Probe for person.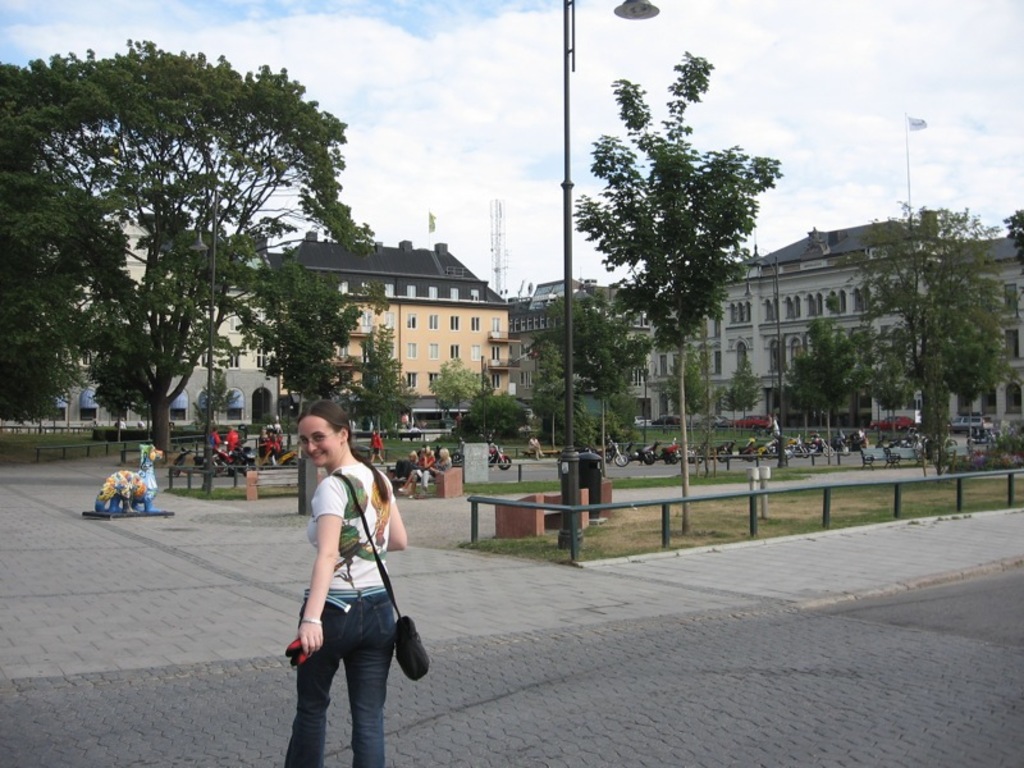
Probe result: x1=276, y1=396, x2=404, y2=763.
